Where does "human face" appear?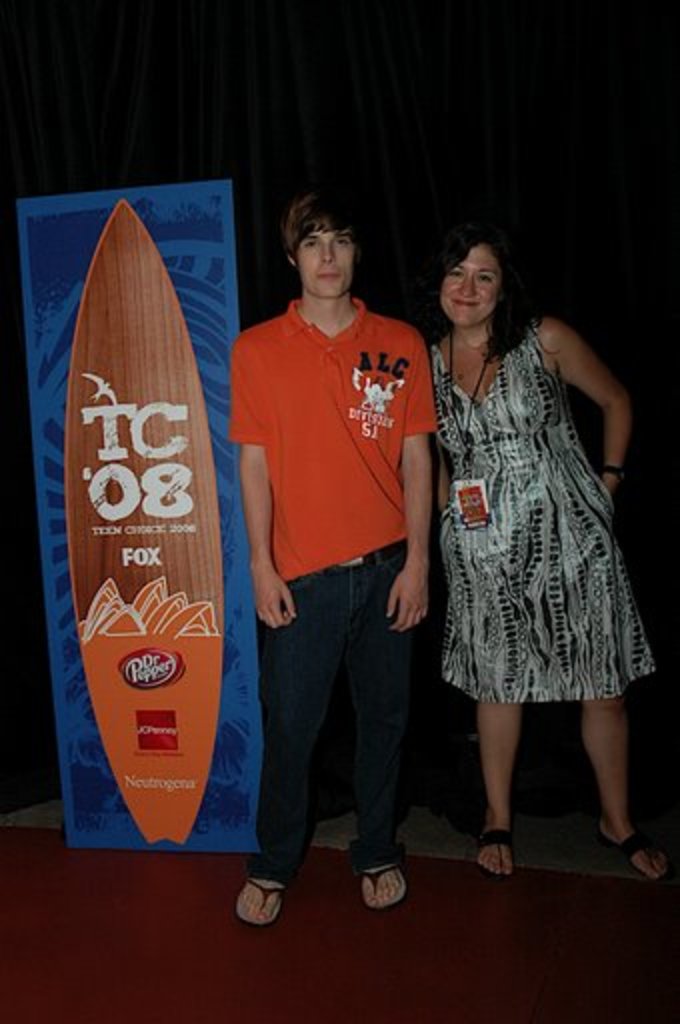
Appears at bbox=(444, 242, 502, 328).
